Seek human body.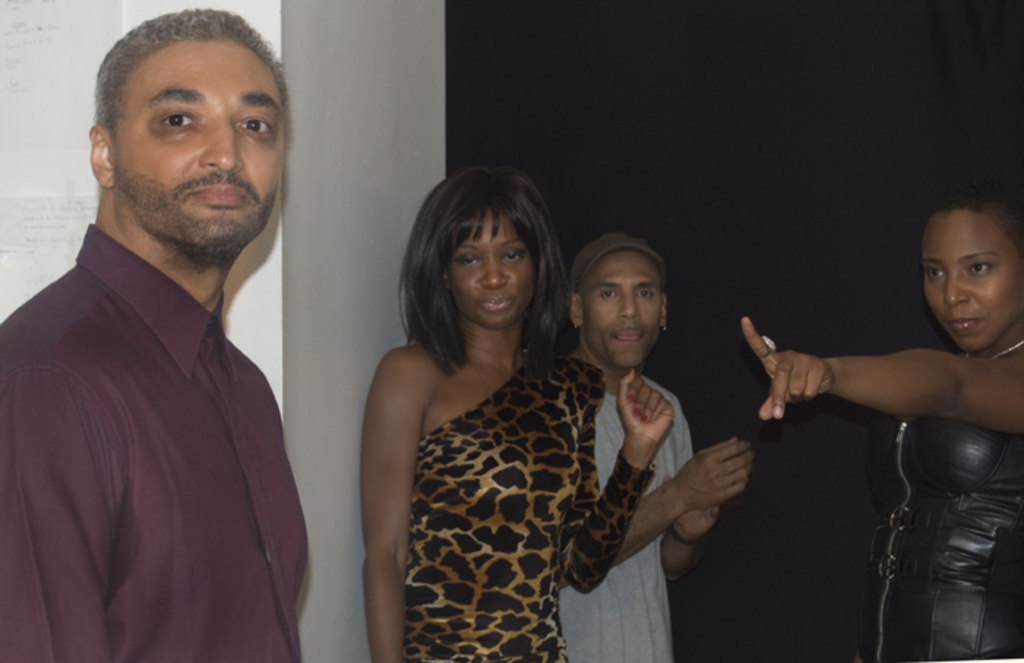
bbox=(737, 316, 1023, 662).
